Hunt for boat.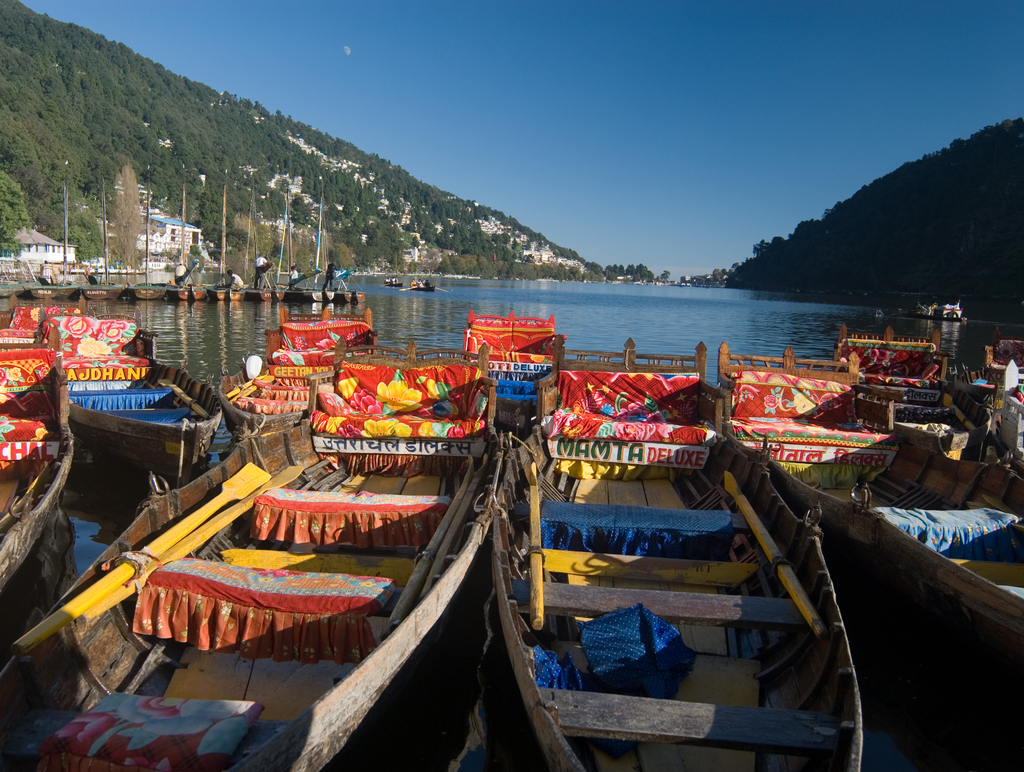
Hunted down at left=938, top=300, right=961, bottom=321.
